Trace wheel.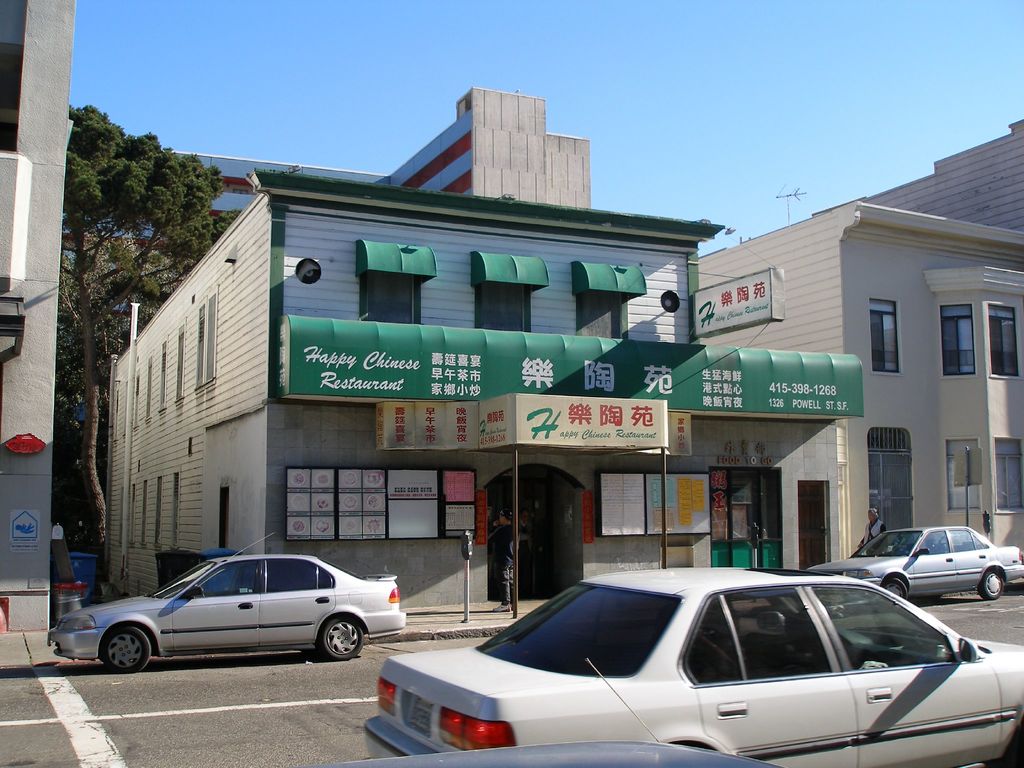
Traced to left=977, top=568, right=1011, bottom=600.
